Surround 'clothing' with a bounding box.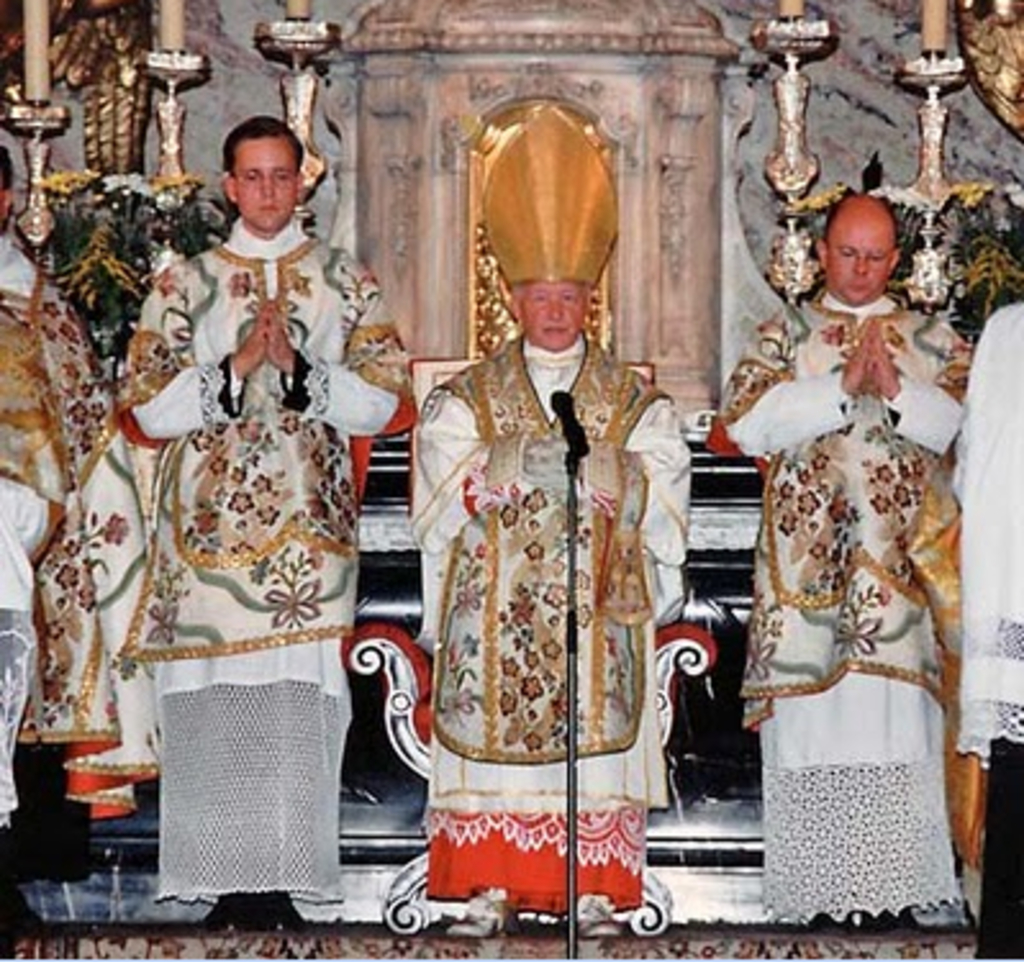
box=[716, 274, 980, 908].
